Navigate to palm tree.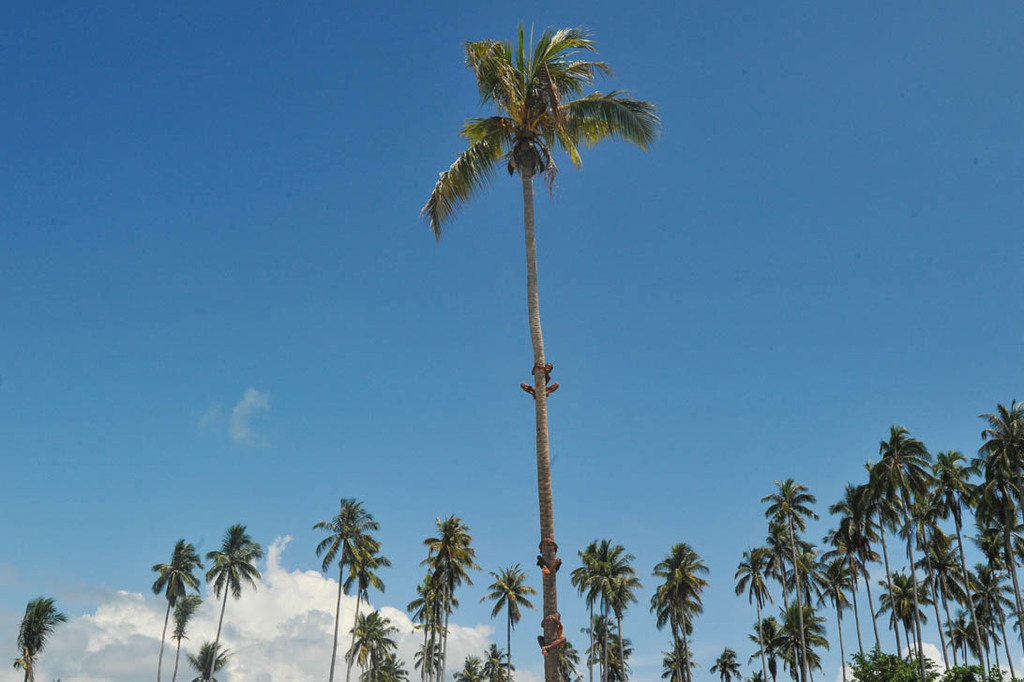
Navigation target: 736 546 784 681.
